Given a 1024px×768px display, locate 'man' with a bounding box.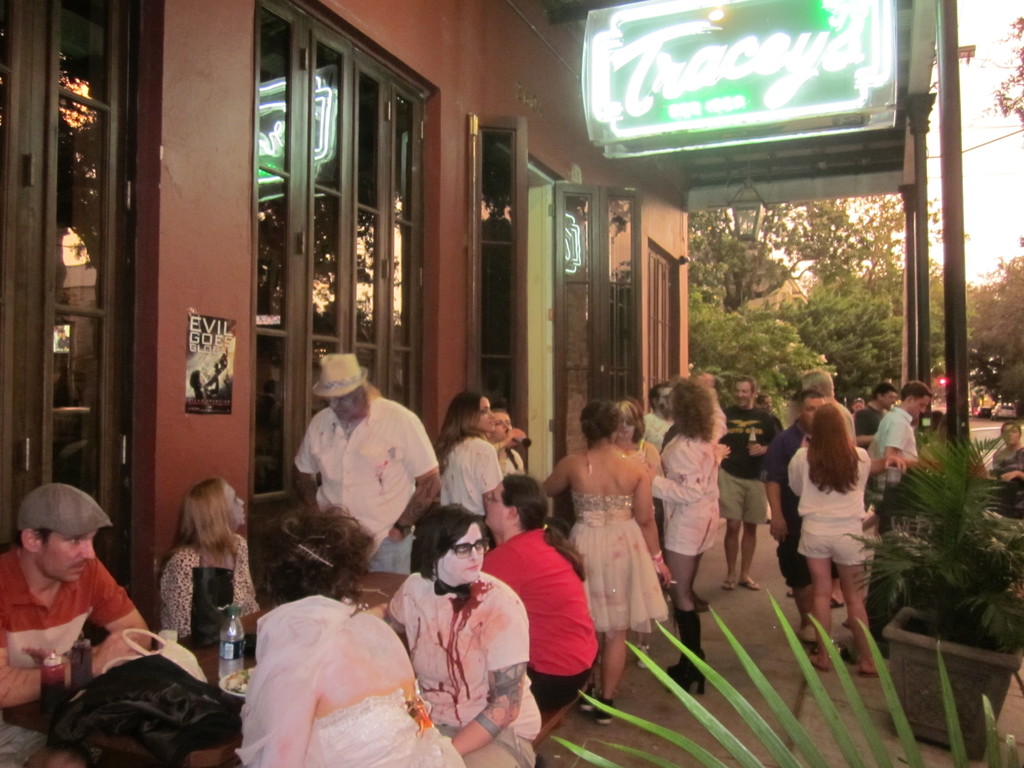
Located: 854, 381, 898, 445.
